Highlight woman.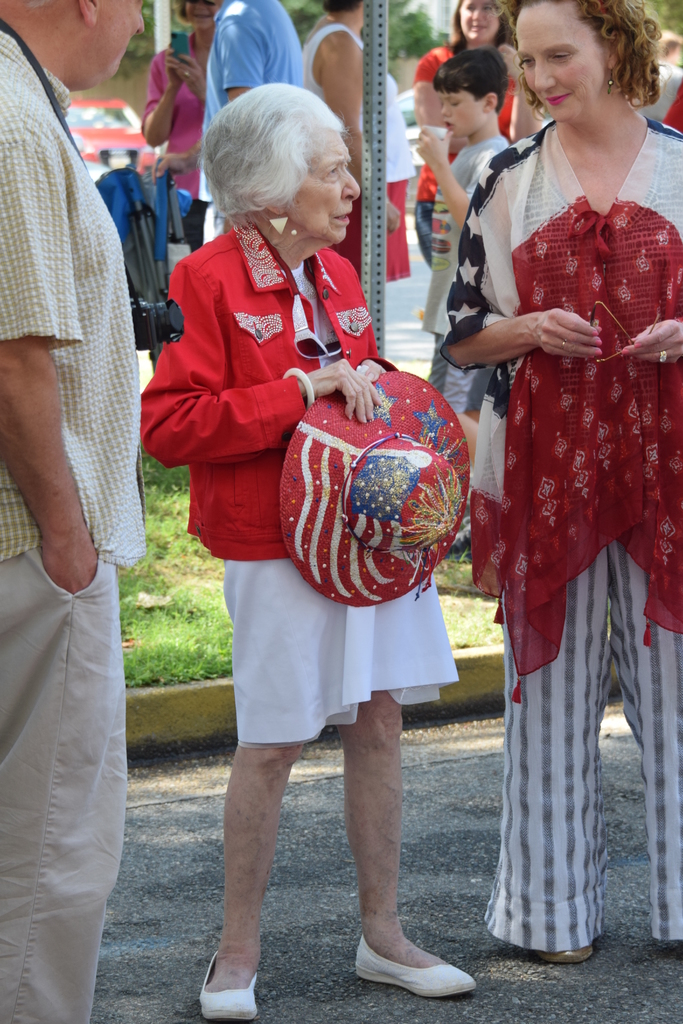
Highlighted region: <region>138, 79, 473, 1023</region>.
